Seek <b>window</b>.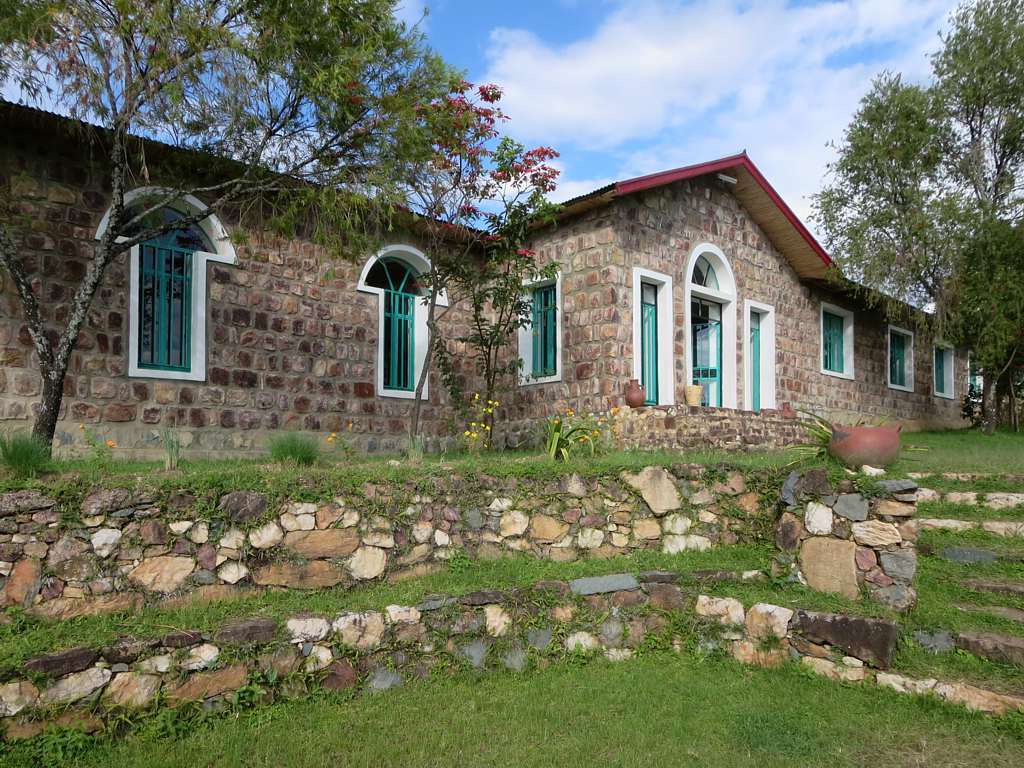
select_region(740, 295, 778, 411).
